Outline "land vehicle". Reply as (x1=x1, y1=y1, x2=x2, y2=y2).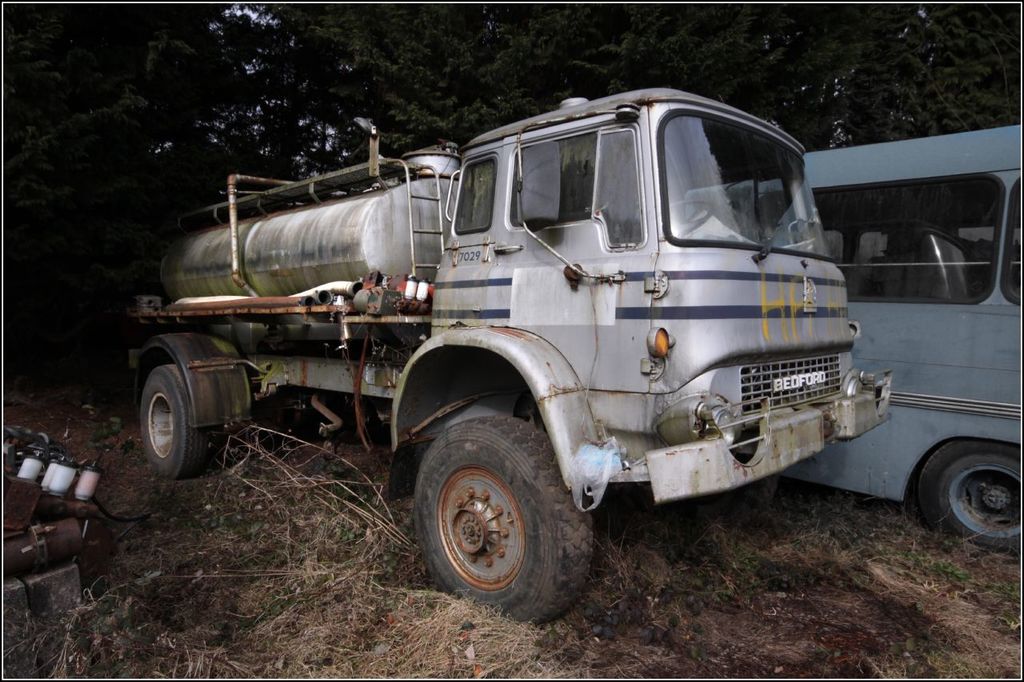
(x1=682, y1=127, x2=1023, y2=555).
